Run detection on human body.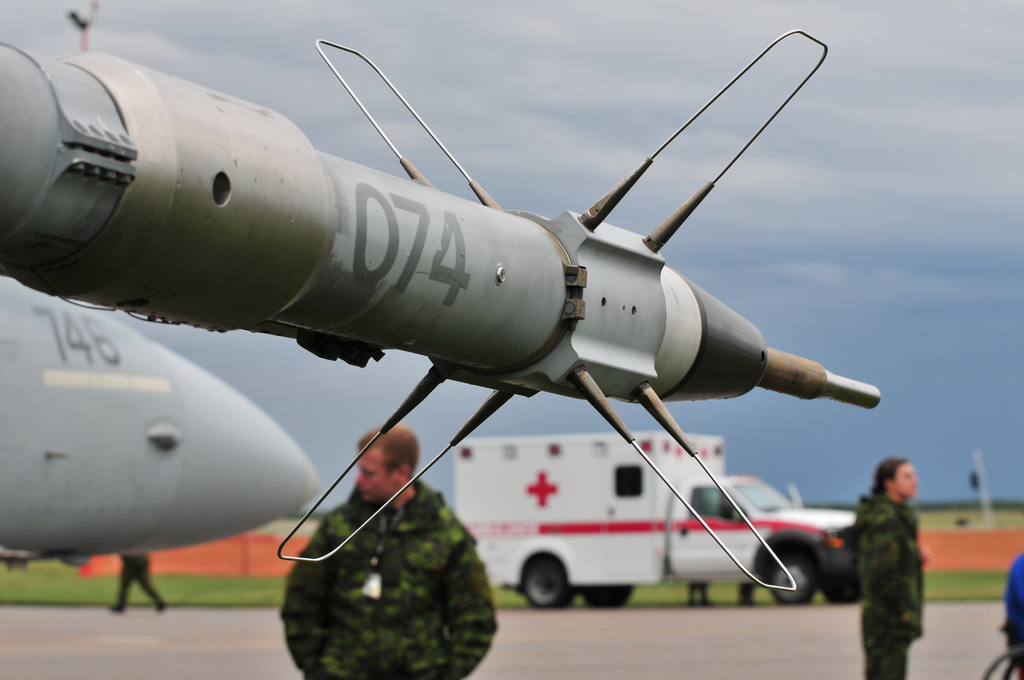
Result: bbox=[113, 547, 168, 614].
